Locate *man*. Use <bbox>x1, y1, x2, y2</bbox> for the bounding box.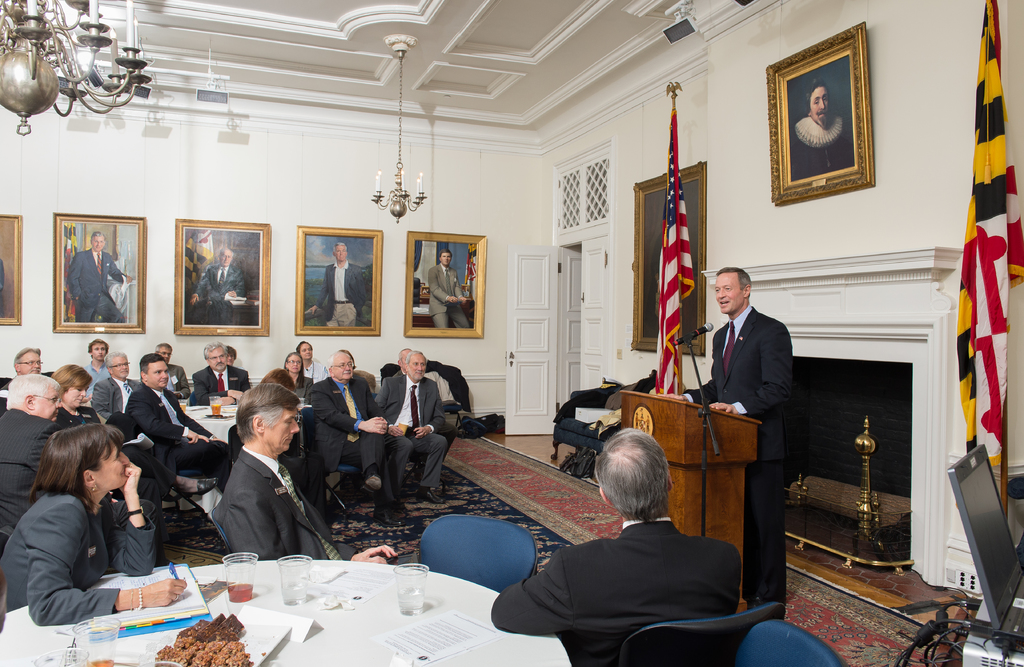
<bbox>216, 383, 397, 565</bbox>.
